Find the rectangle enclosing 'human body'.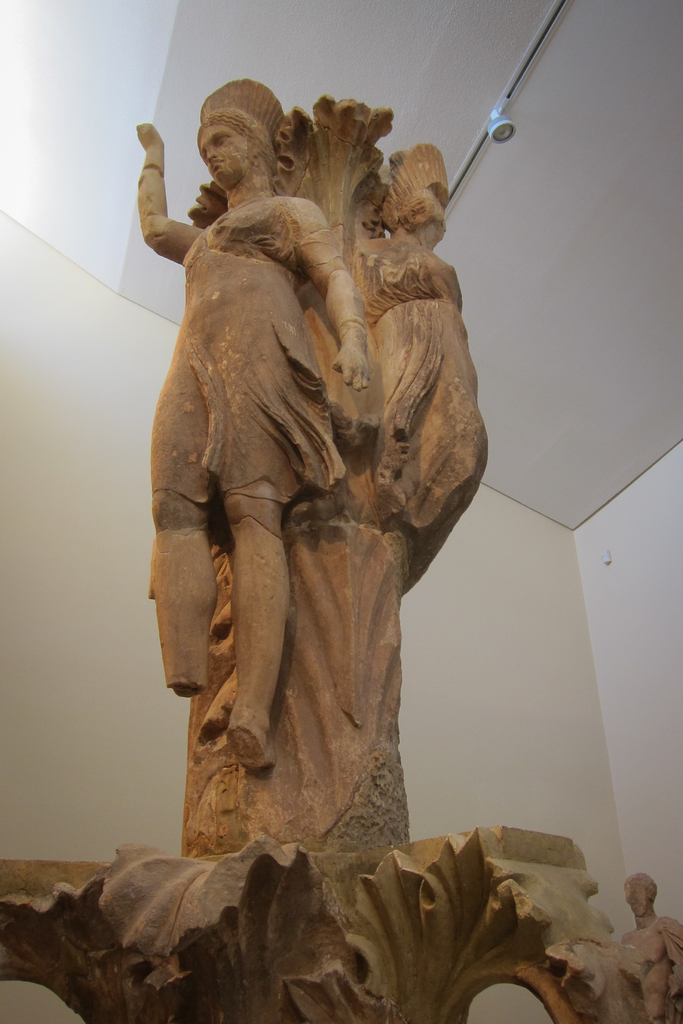
149, 102, 431, 790.
